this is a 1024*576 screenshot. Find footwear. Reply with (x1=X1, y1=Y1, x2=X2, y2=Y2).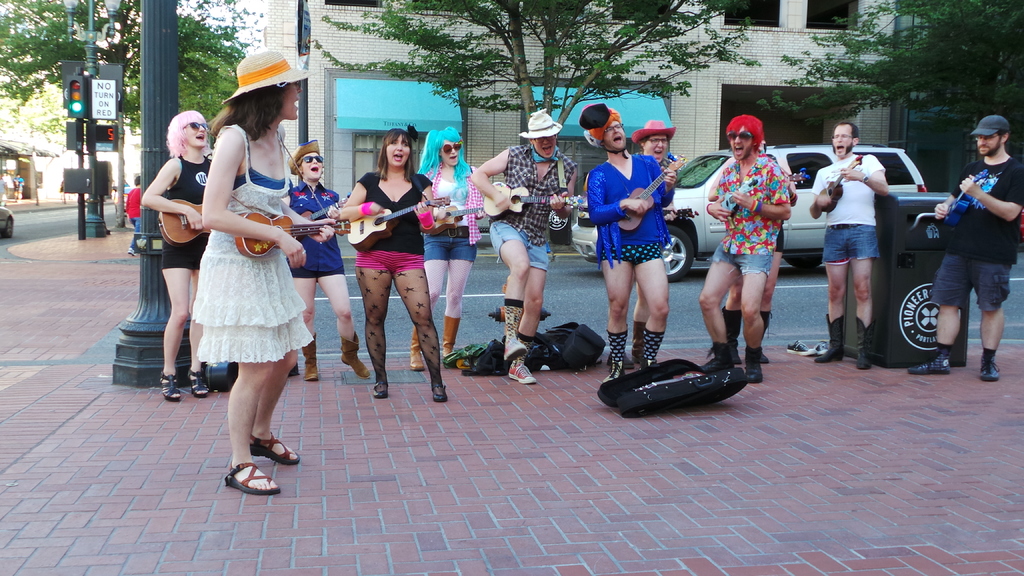
(x1=221, y1=464, x2=282, y2=496).
